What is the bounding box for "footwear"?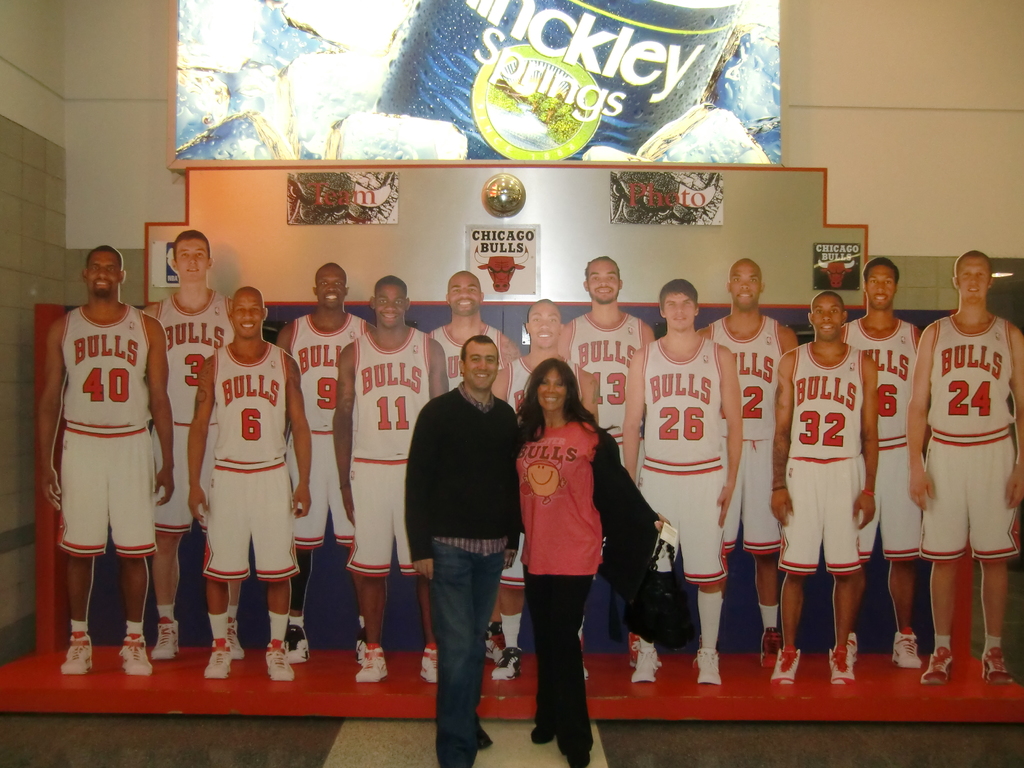
bbox(890, 633, 924, 673).
